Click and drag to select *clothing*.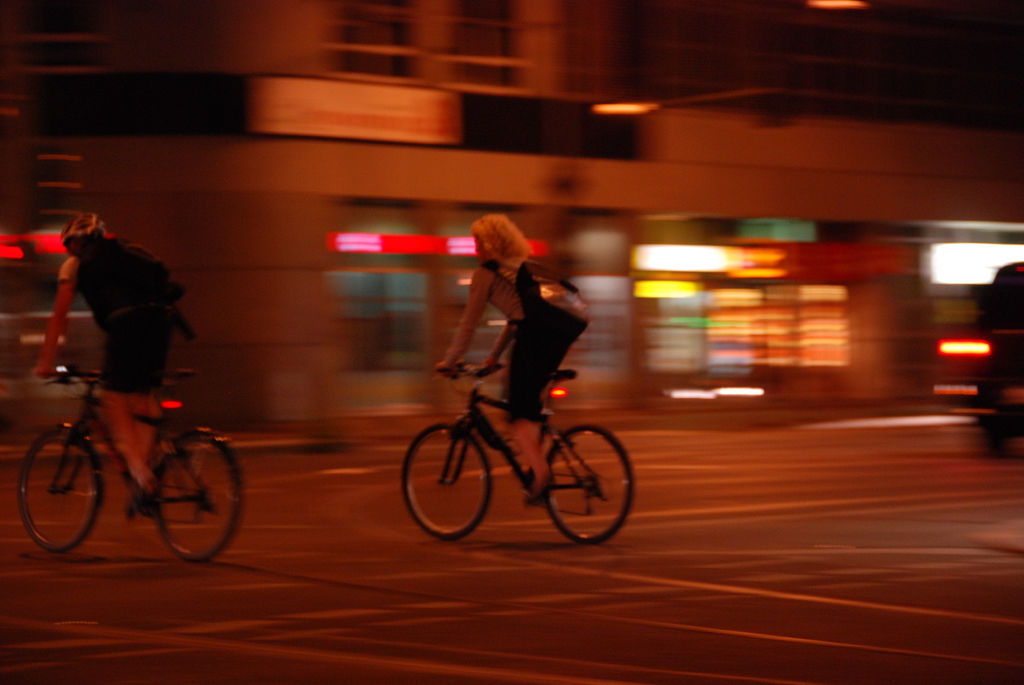
Selection: pyautogui.locateOnScreen(33, 216, 182, 411).
